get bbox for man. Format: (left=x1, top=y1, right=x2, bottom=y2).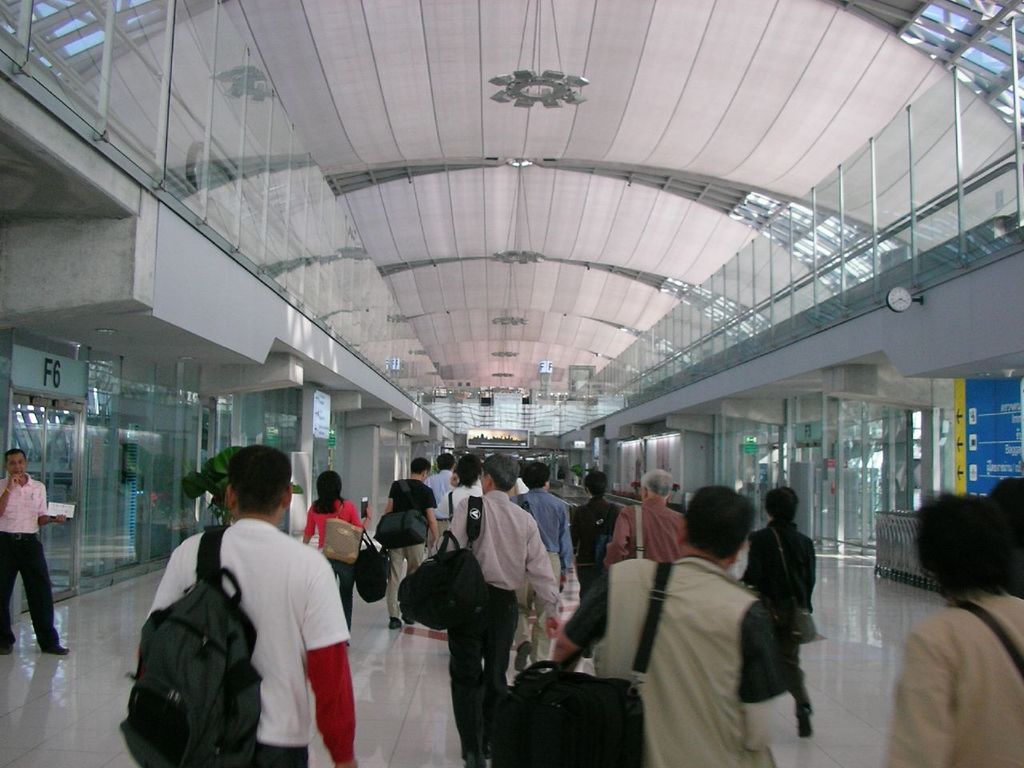
(left=382, top=457, right=440, bottom=630).
